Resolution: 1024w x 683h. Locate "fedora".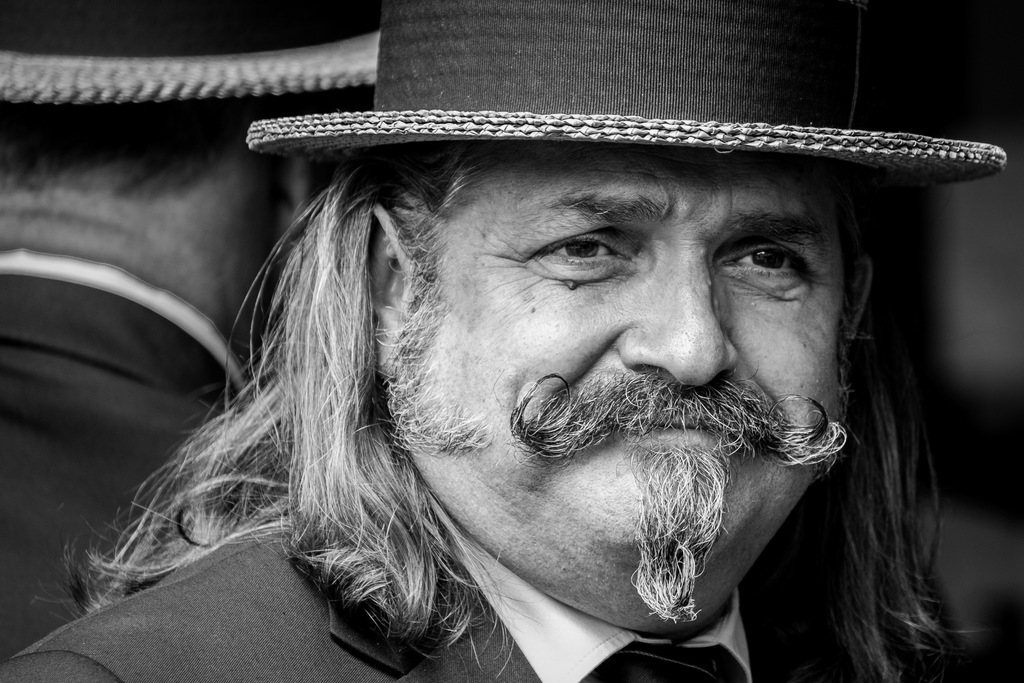
211 0 1023 183.
